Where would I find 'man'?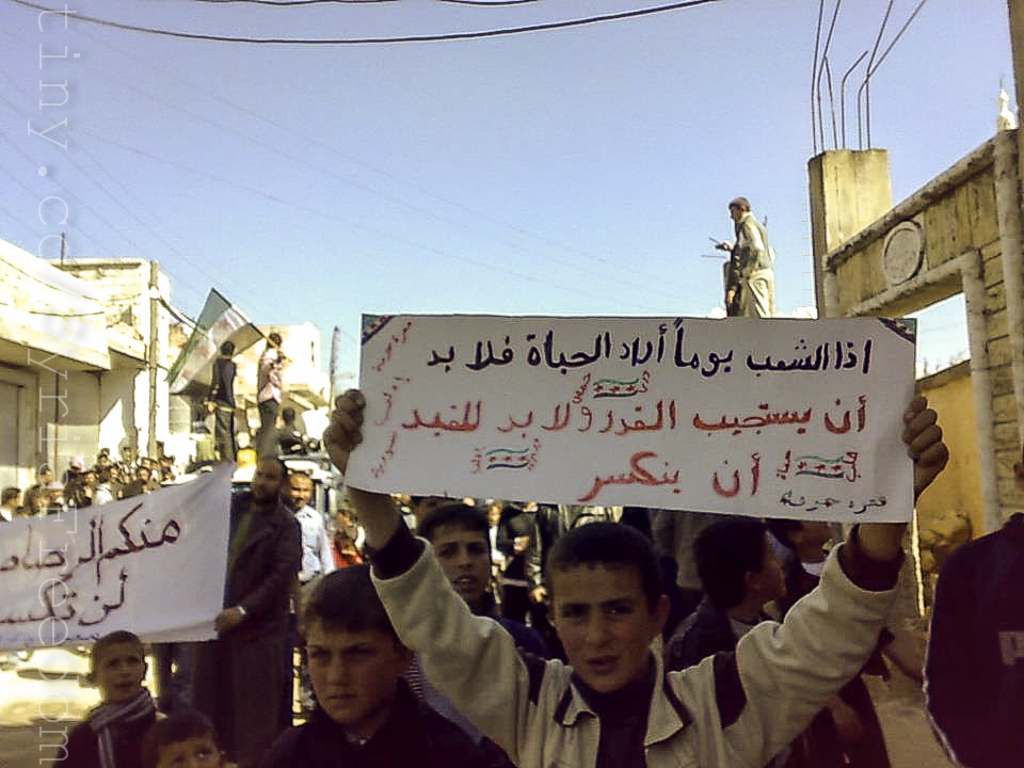
At x1=199 y1=336 x2=240 y2=467.
